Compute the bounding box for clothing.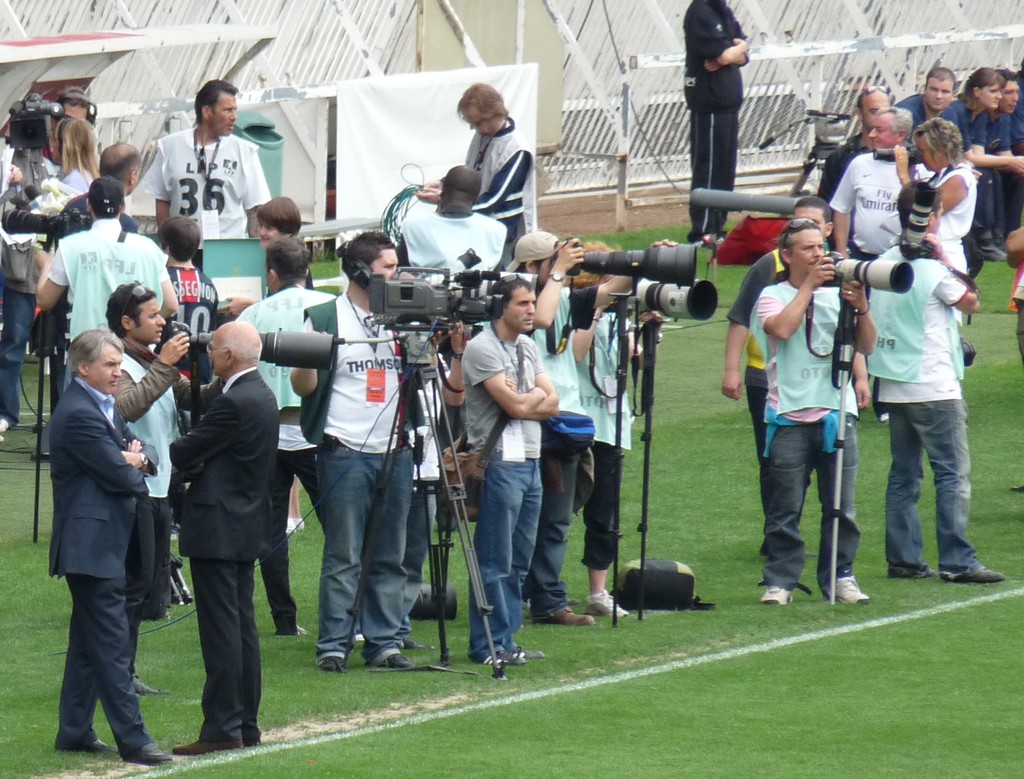
bbox=[685, 0, 748, 242].
